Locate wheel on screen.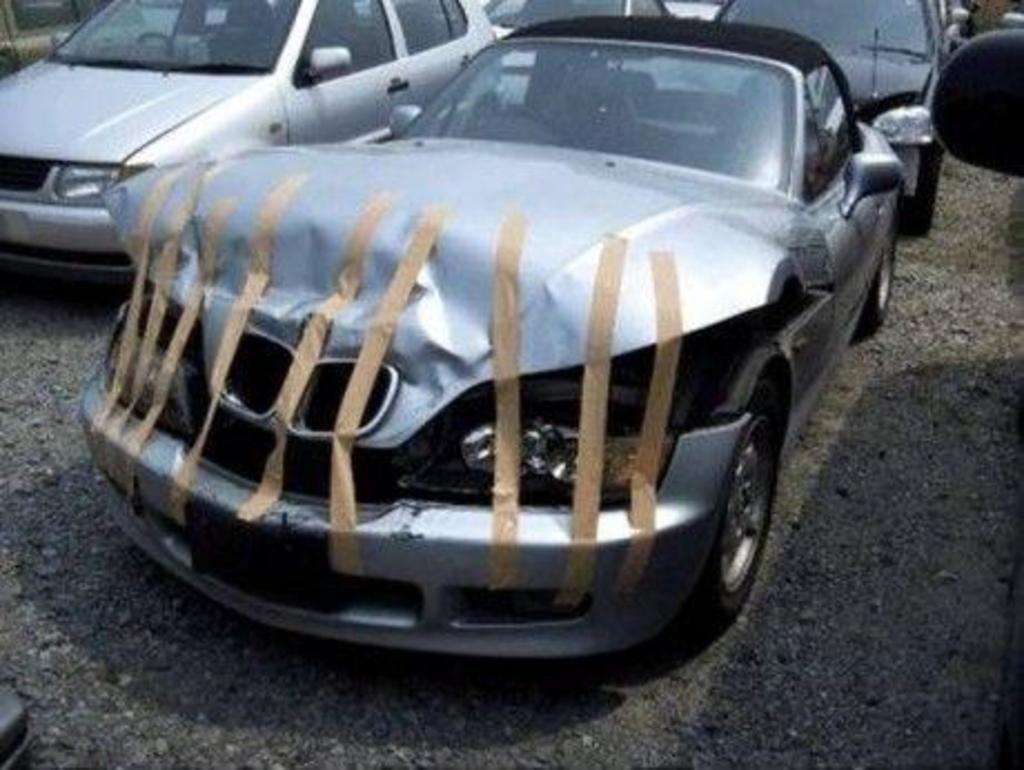
On screen at (481,98,583,145).
